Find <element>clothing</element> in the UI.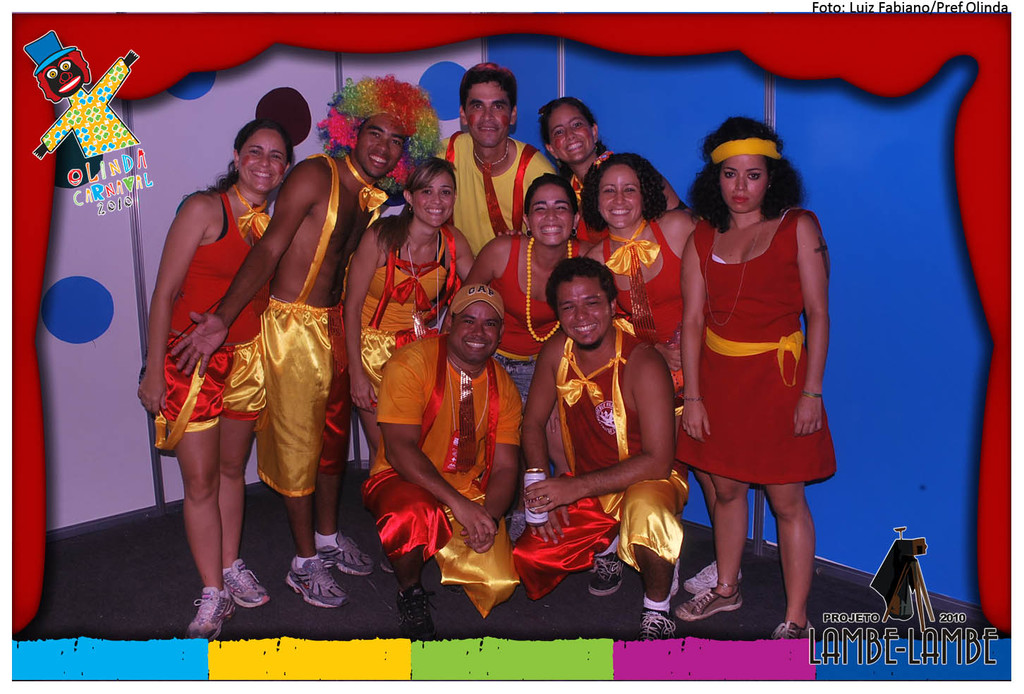
UI element at pyautogui.locateOnScreen(515, 333, 693, 601).
